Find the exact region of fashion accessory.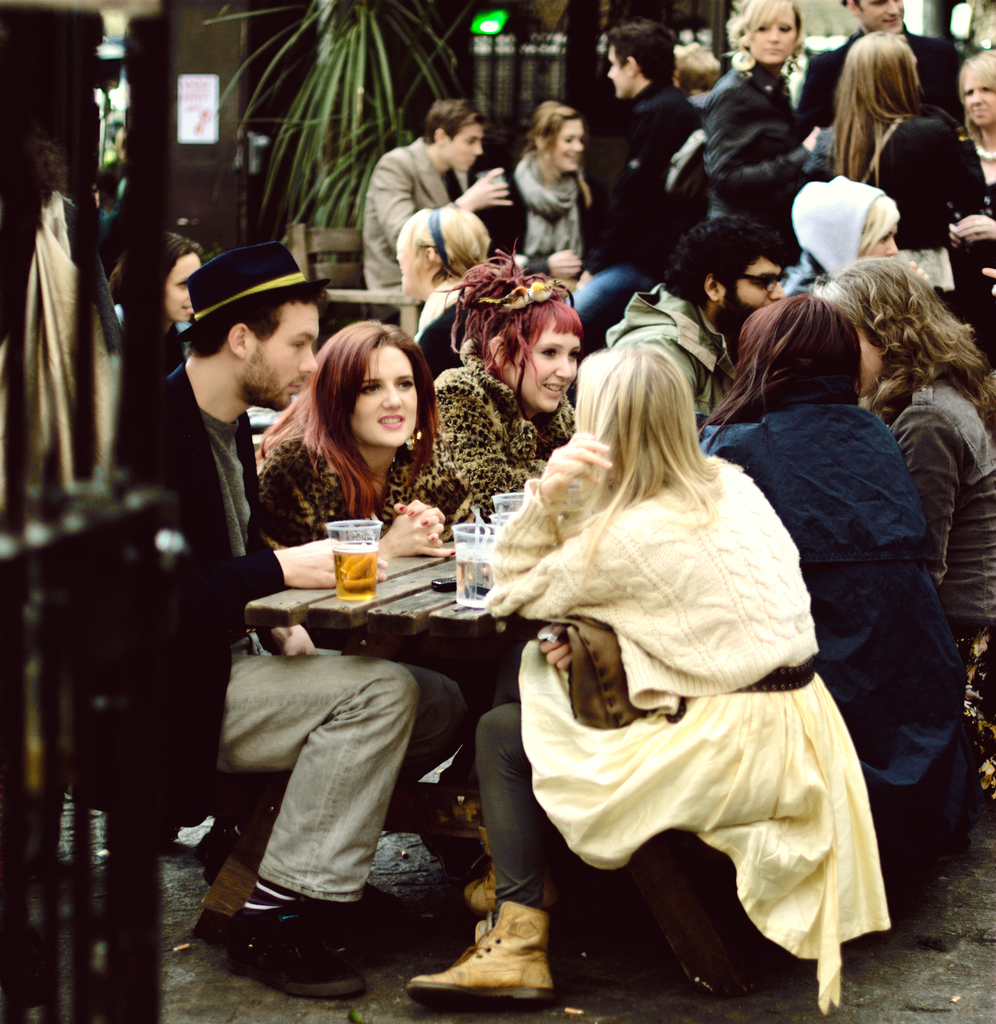
Exact region: l=664, t=659, r=816, b=724.
